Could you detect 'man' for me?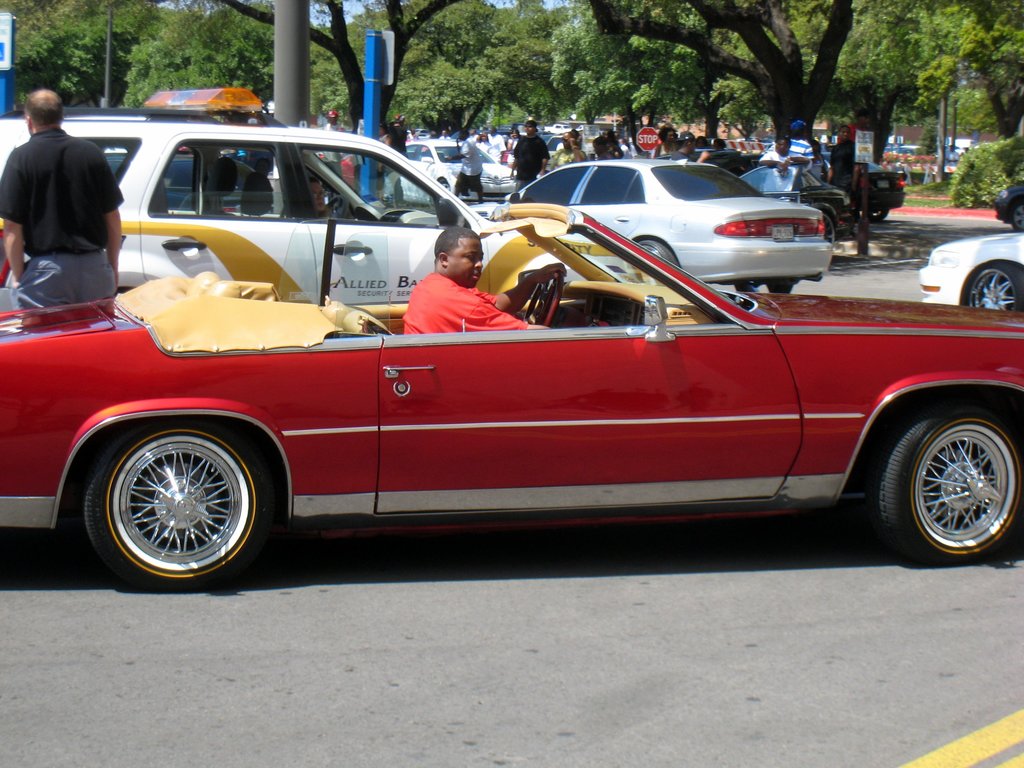
Detection result: bbox=(780, 123, 812, 168).
